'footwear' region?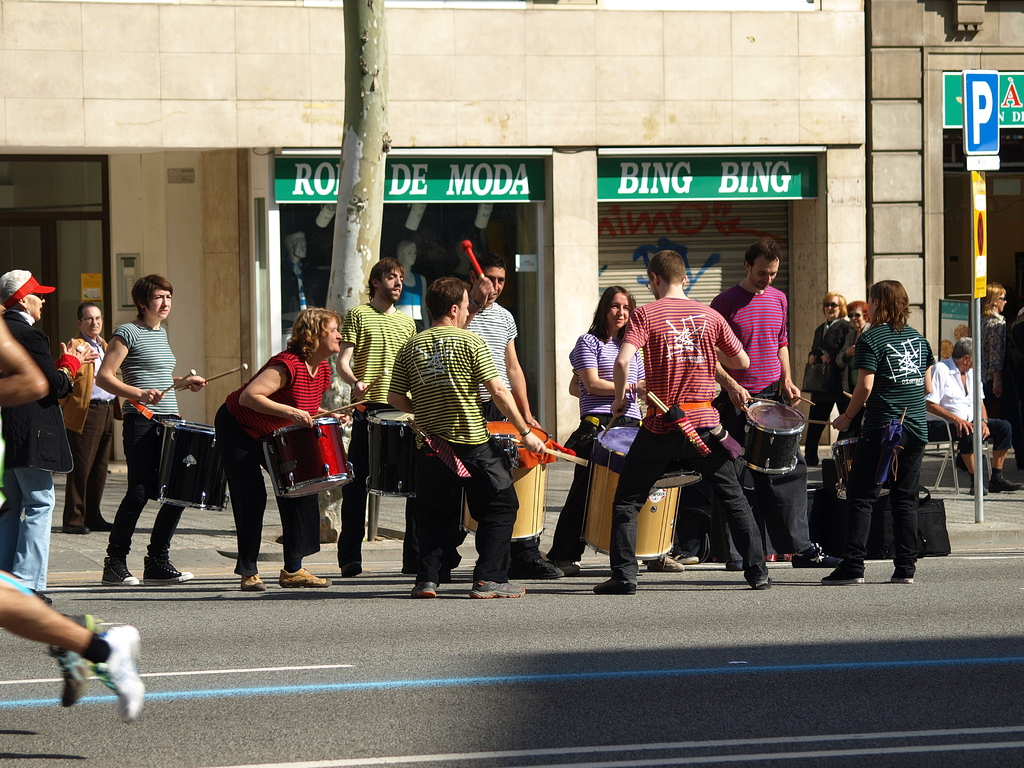
select_region(103, 552, 149, 587)
